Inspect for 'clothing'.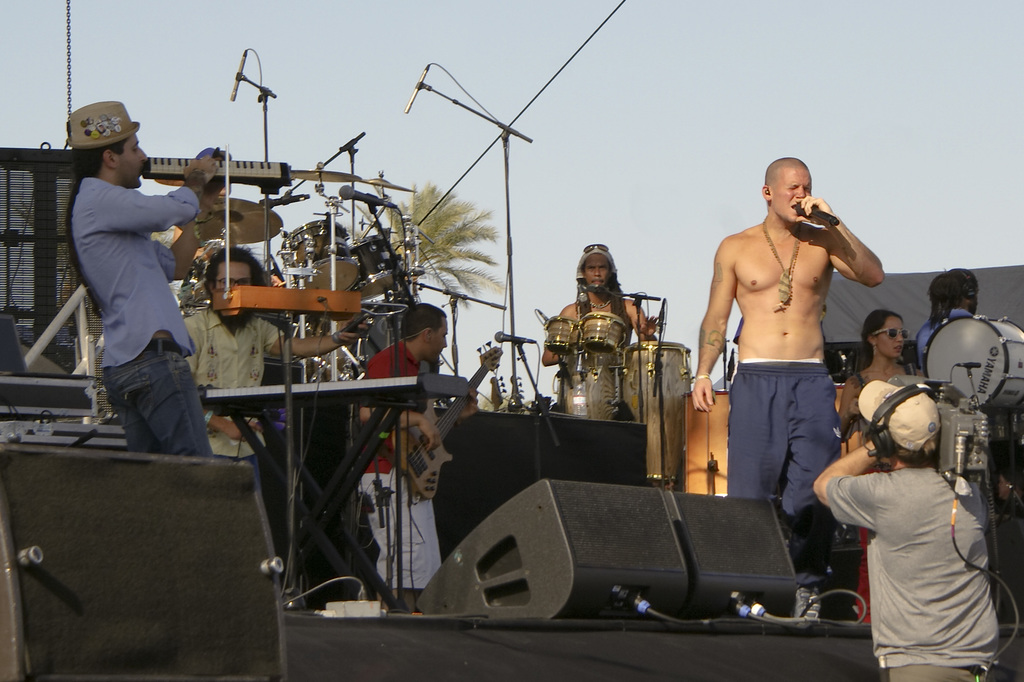
Inspection: box(824, 468, 1011, 681).
